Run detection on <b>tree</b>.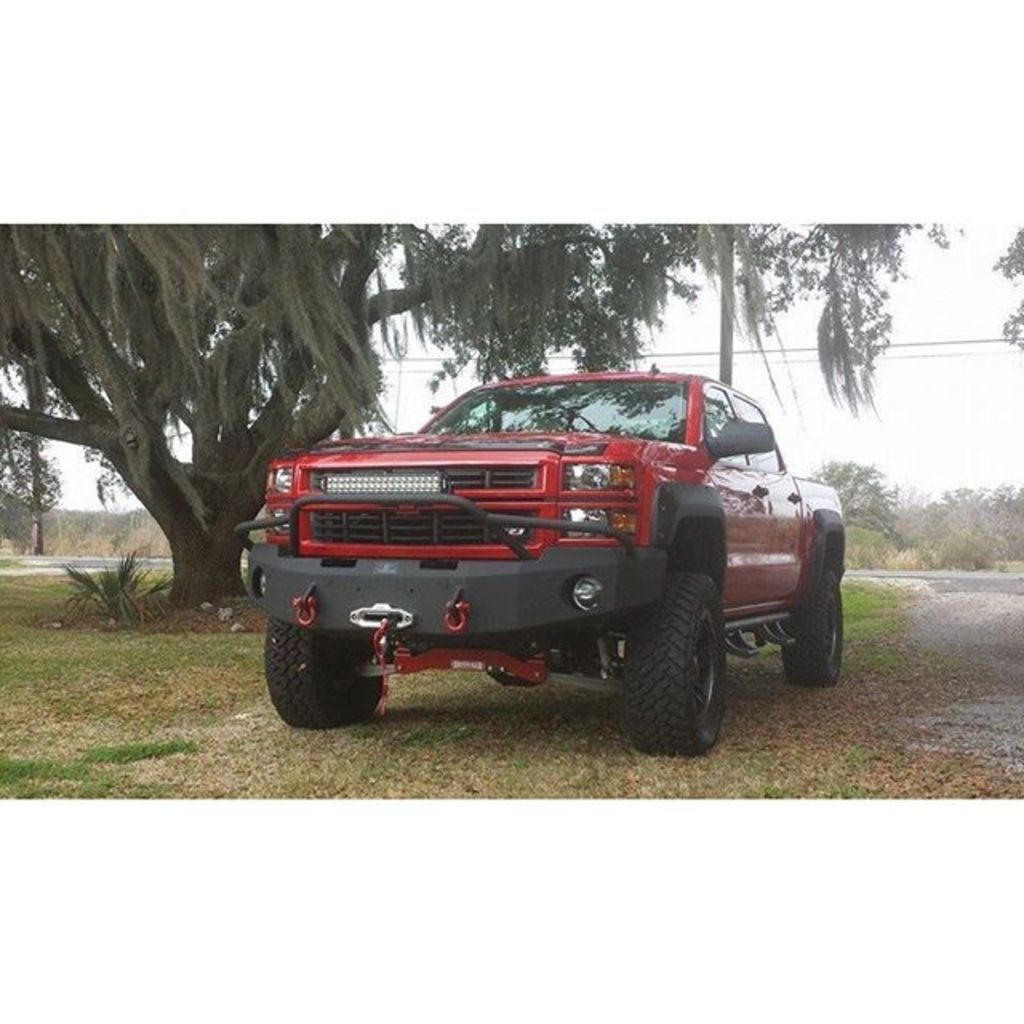
Result: [left=0, top=221, right=968, bottom=602].
